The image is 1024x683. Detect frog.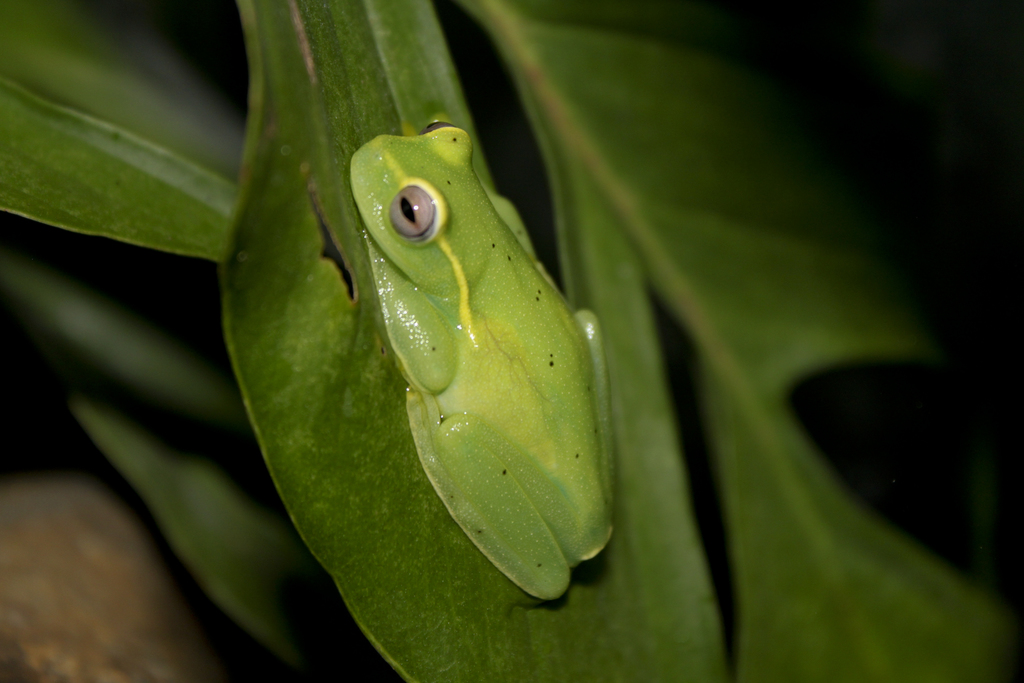
Detection: <bbox>349, 120, 618, 598</bbox>.
